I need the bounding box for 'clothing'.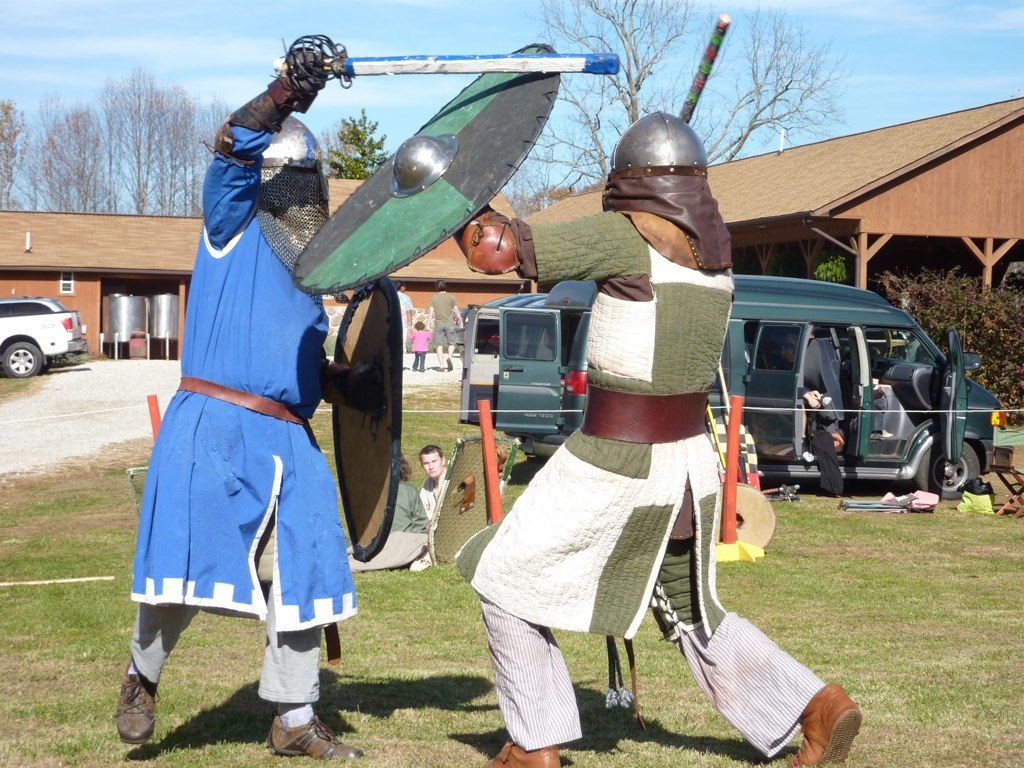
Here it is: box=[395, 474, 424, 528].
